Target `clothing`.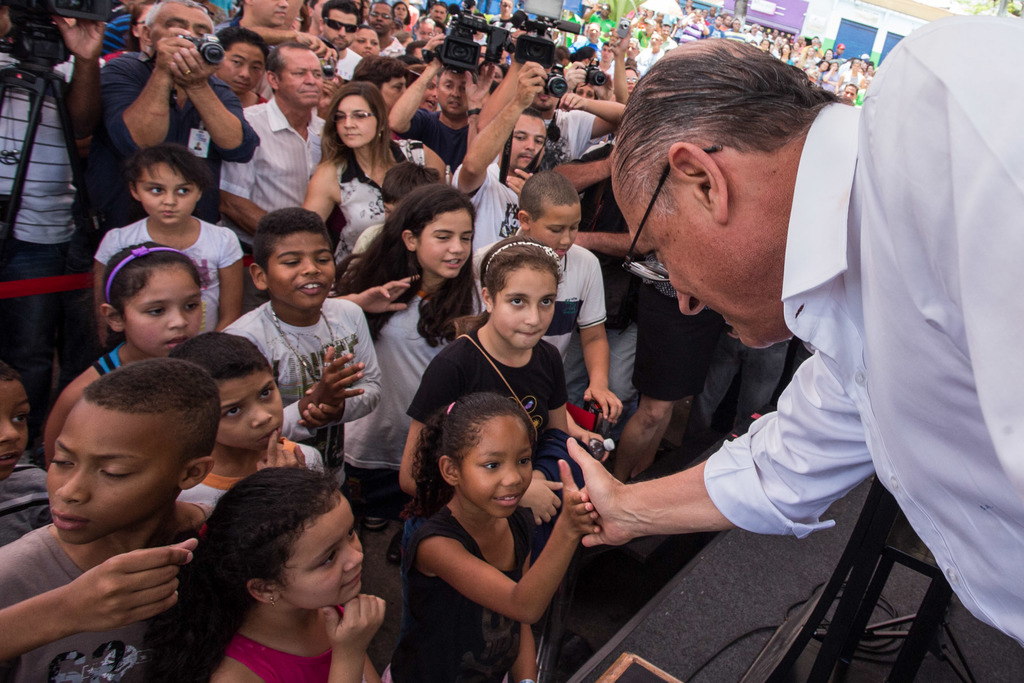
Target region: (700,336,782,440).
